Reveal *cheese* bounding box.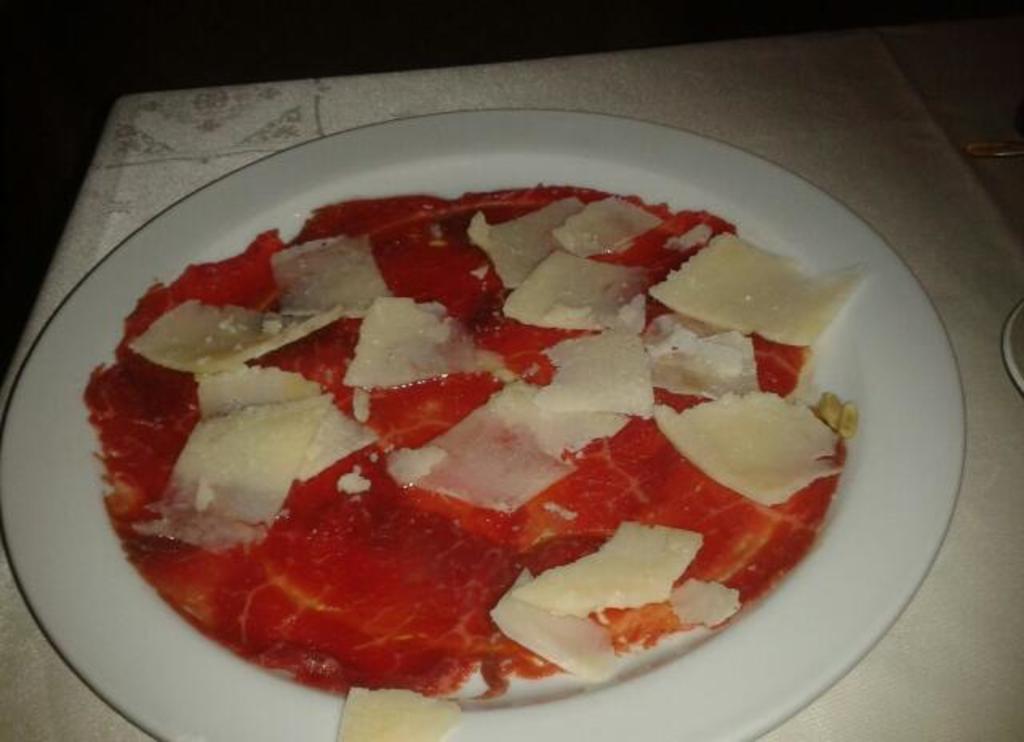
Revealed: 331/678/475/740.
